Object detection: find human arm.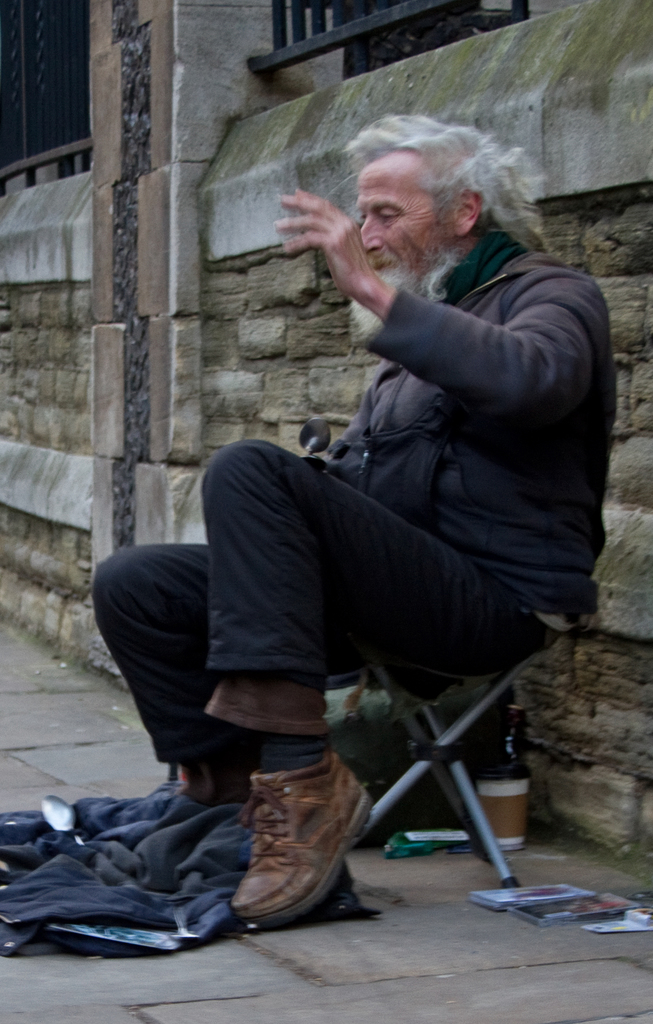
locate(275, 188, 395, 313).
